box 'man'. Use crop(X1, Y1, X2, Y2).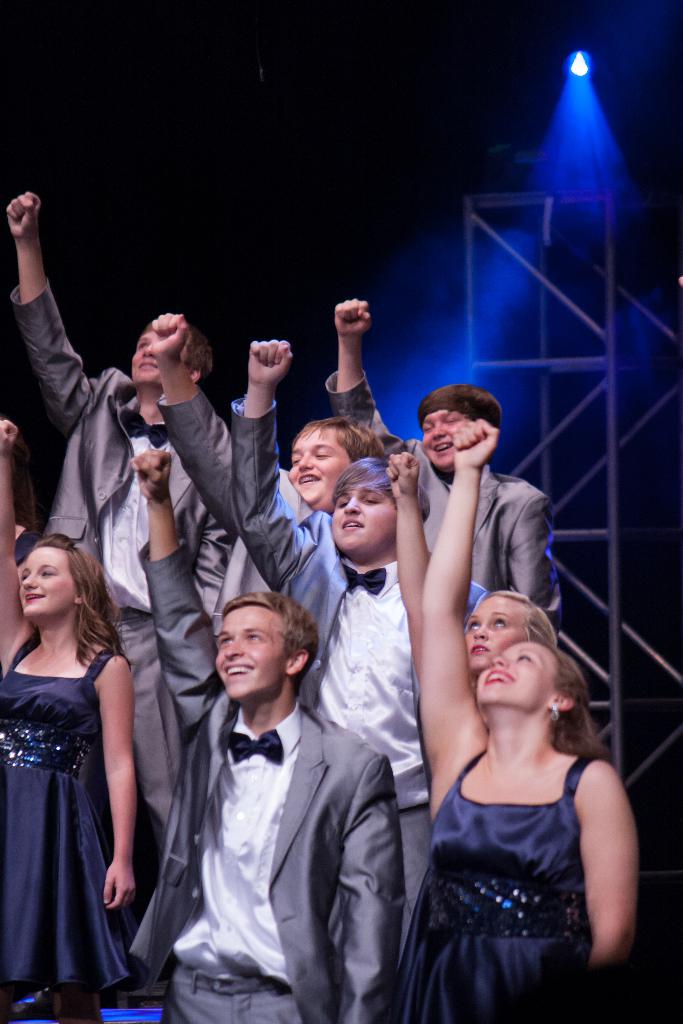
crop(324, 289, 577, 648).
